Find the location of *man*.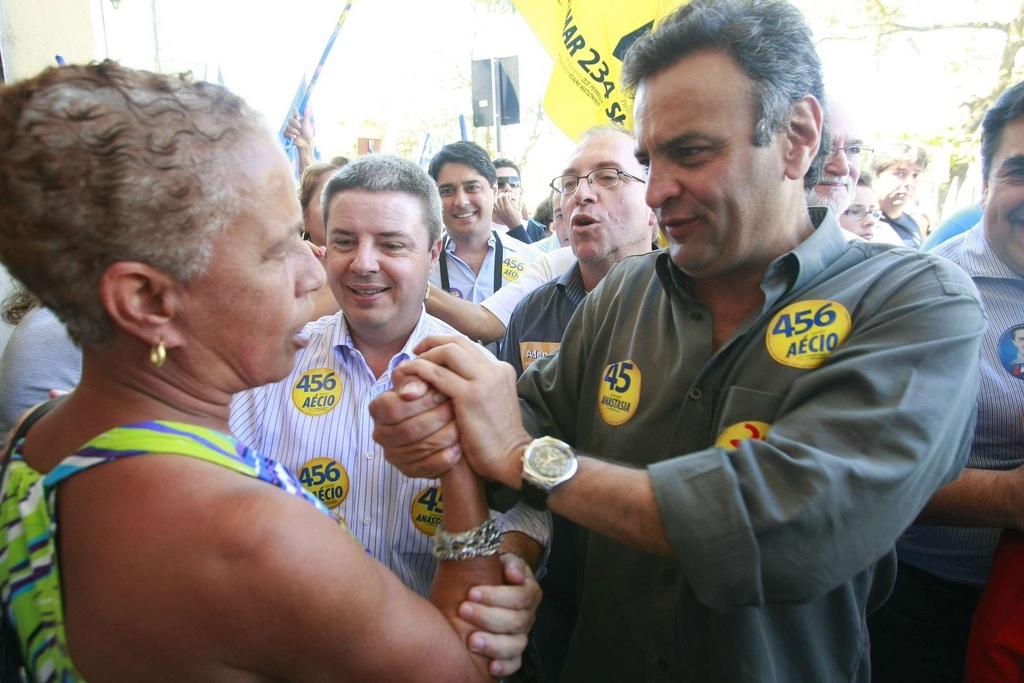
Location: 802/95/867/211.
